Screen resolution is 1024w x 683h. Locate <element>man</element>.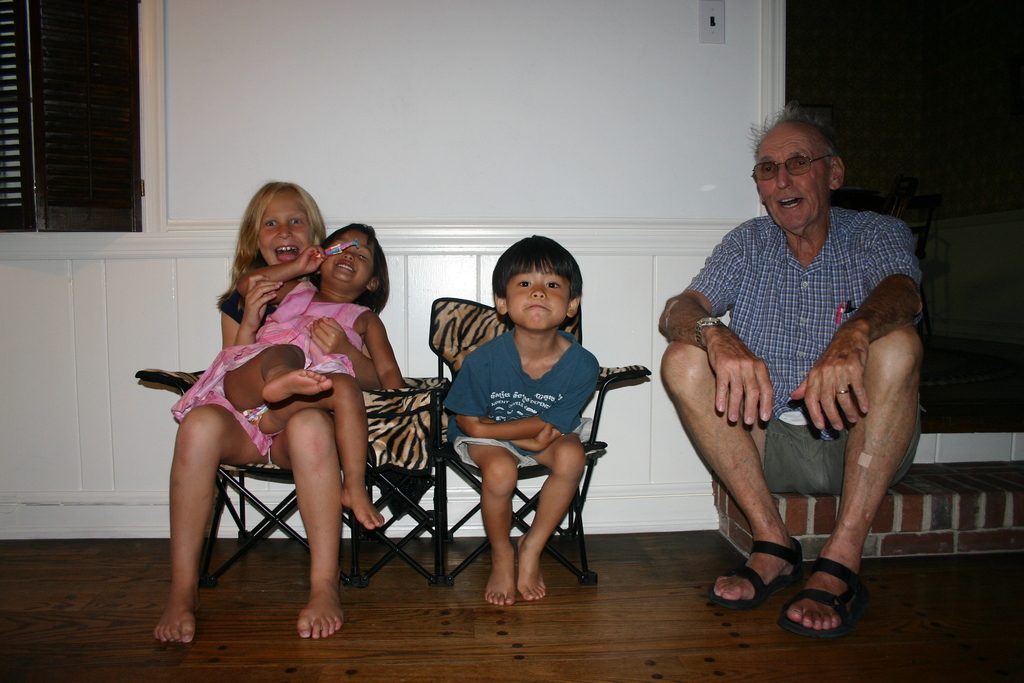
(x1=664, y1=94, x2=940, y2=617).
